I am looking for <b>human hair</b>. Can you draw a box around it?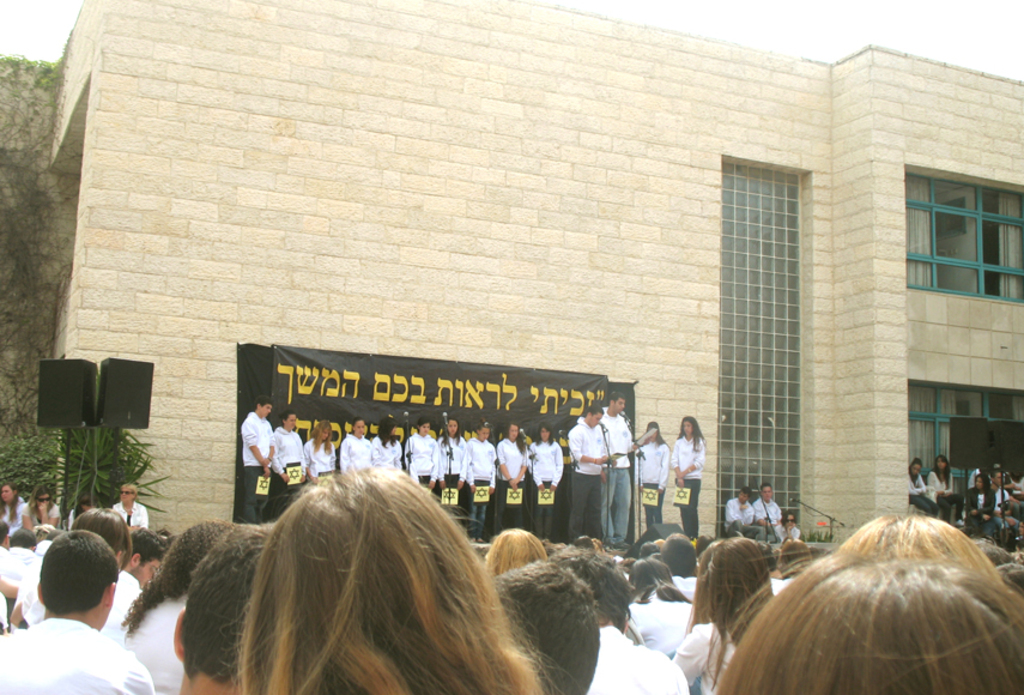
Sure, the bounding box is pyautogui.locateOnScreen(353, 417, 369, 436).
